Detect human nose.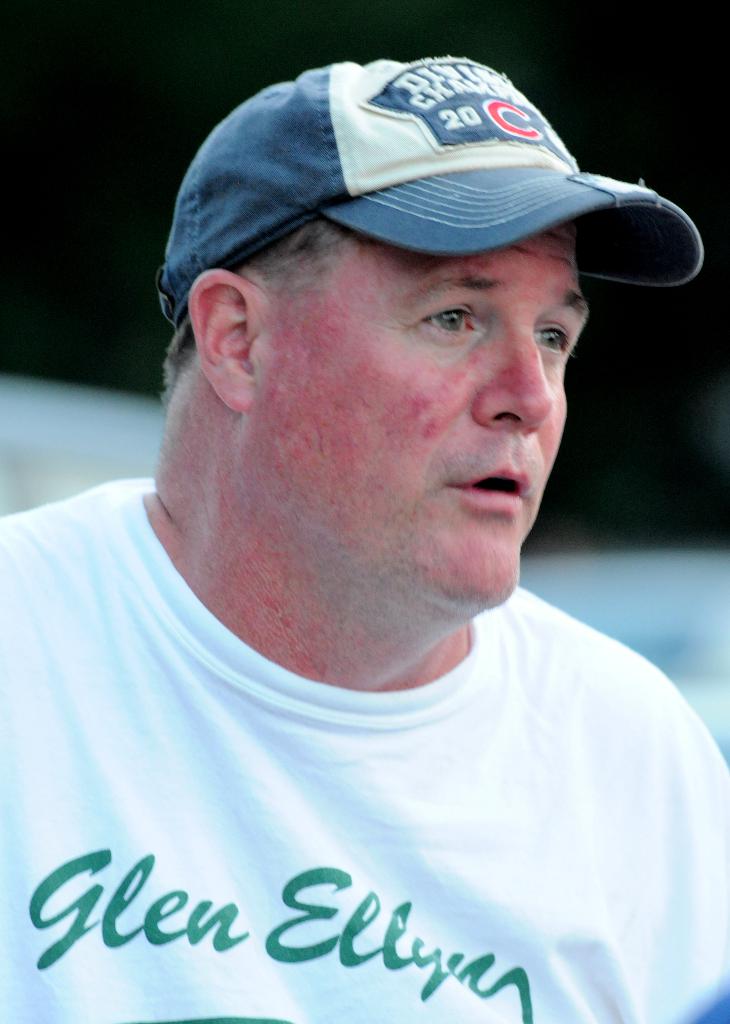
Detected at {"x1": 472, "y1": 326, "x2": 554, "y2": 439}.
